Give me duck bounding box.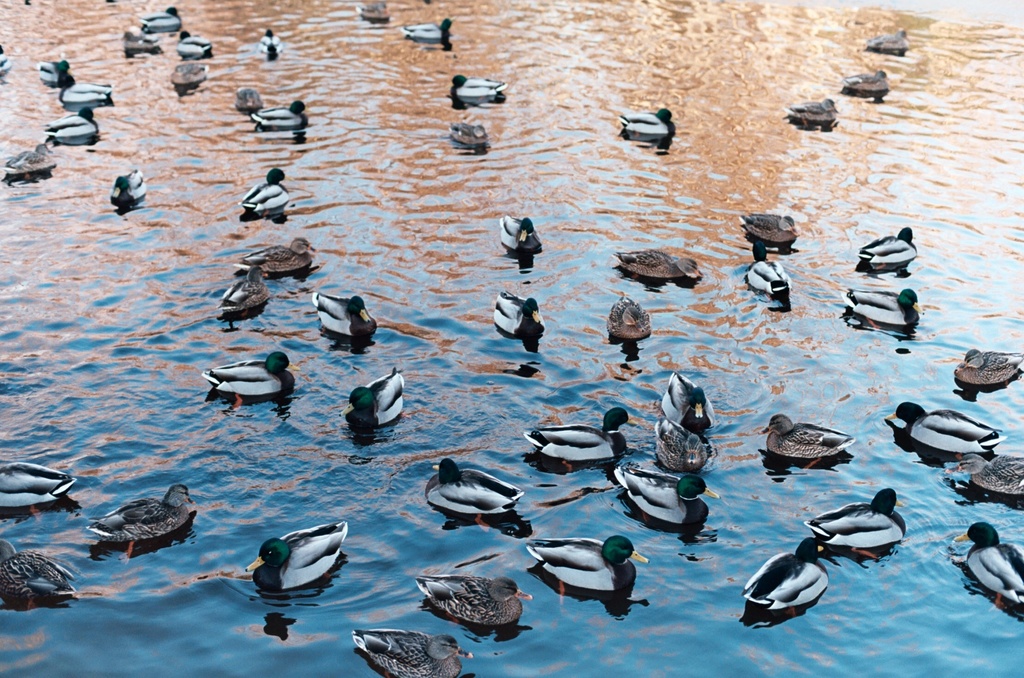
box=[314, 285, 380, 347].
